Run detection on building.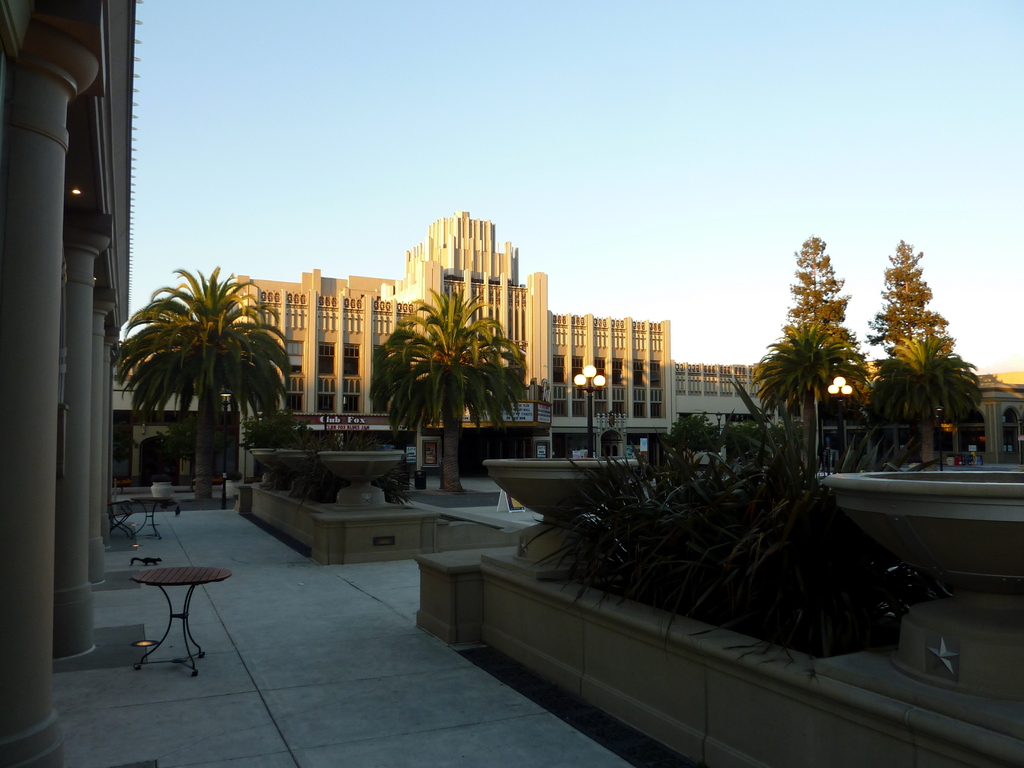
Result: (x1=682, y1=358, x2=1023, y2=462).
